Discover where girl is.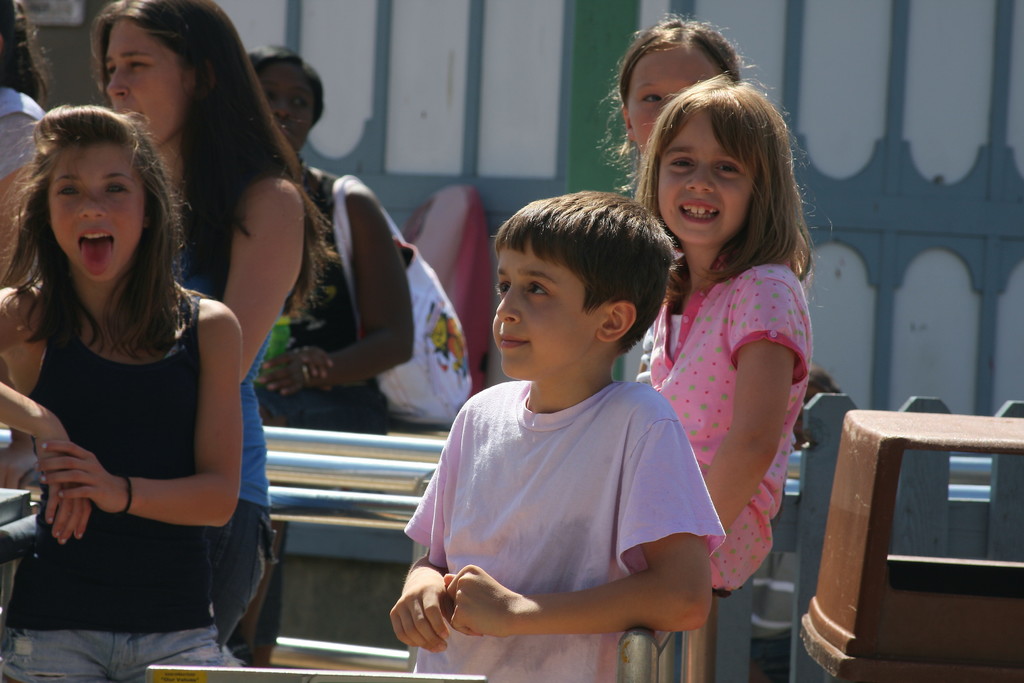
Discovered at rect(634, 75, 836, 591).
